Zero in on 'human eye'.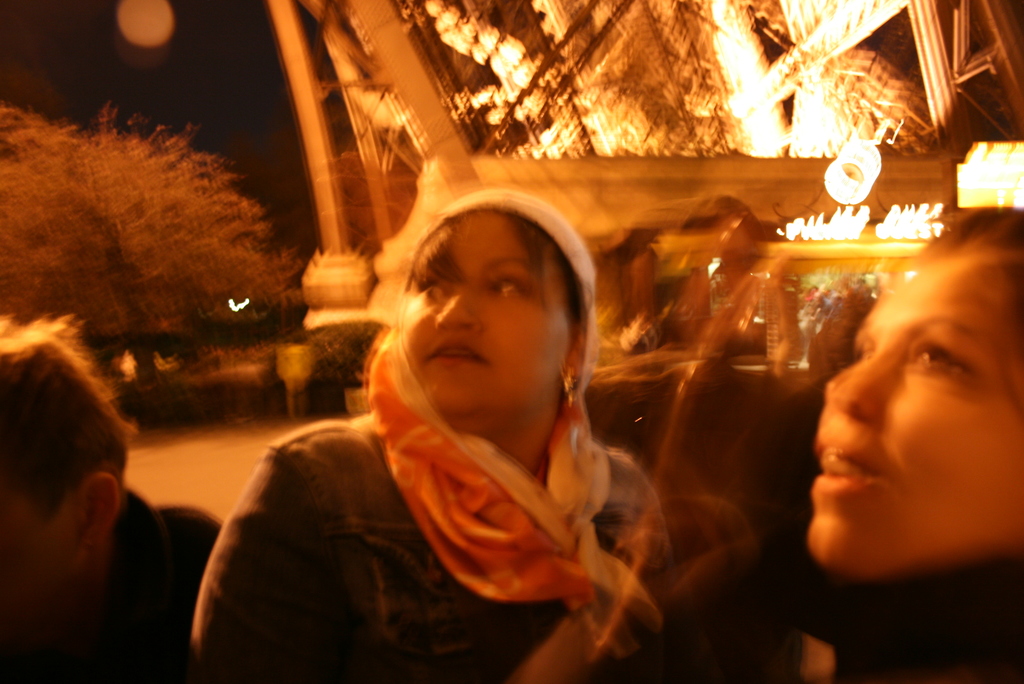
Zeroed in: bbox=(489, 275, 525, 295).
